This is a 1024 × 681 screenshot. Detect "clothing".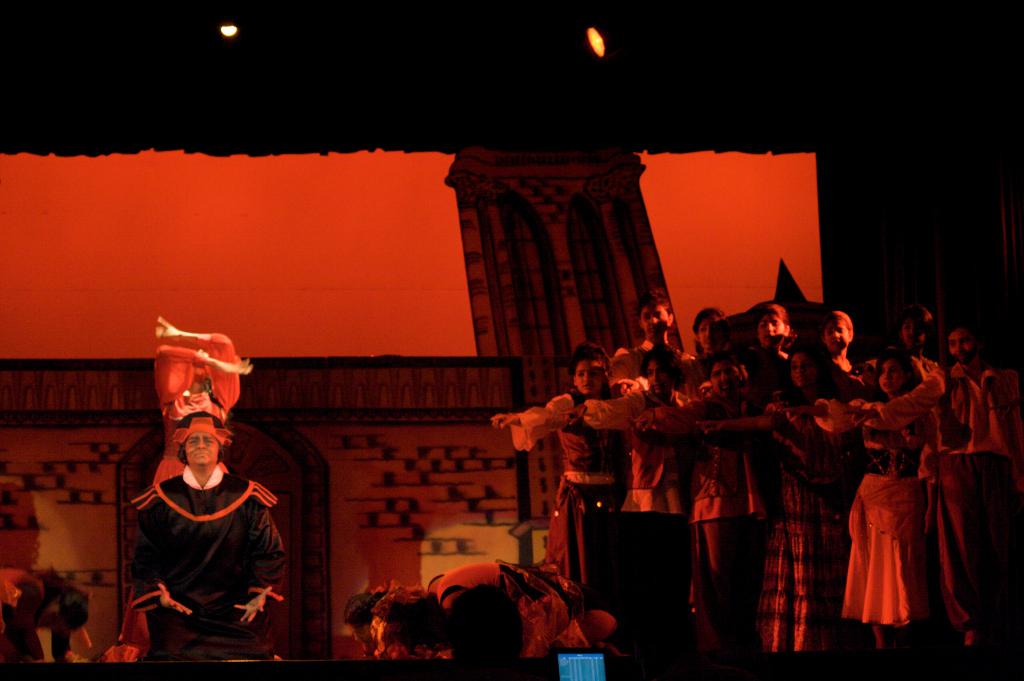
{"x1": 920, "y1": 354, "x2": 1016, "y2": 629}.
